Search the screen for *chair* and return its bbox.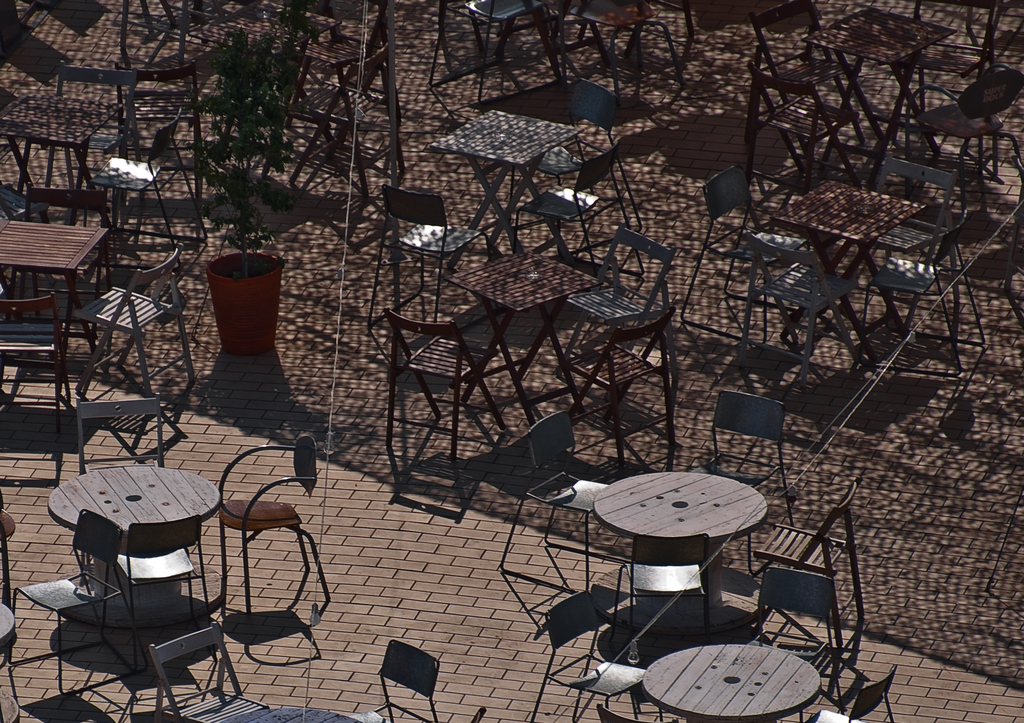
Found: l=3, t=183, r=106, b=239.
